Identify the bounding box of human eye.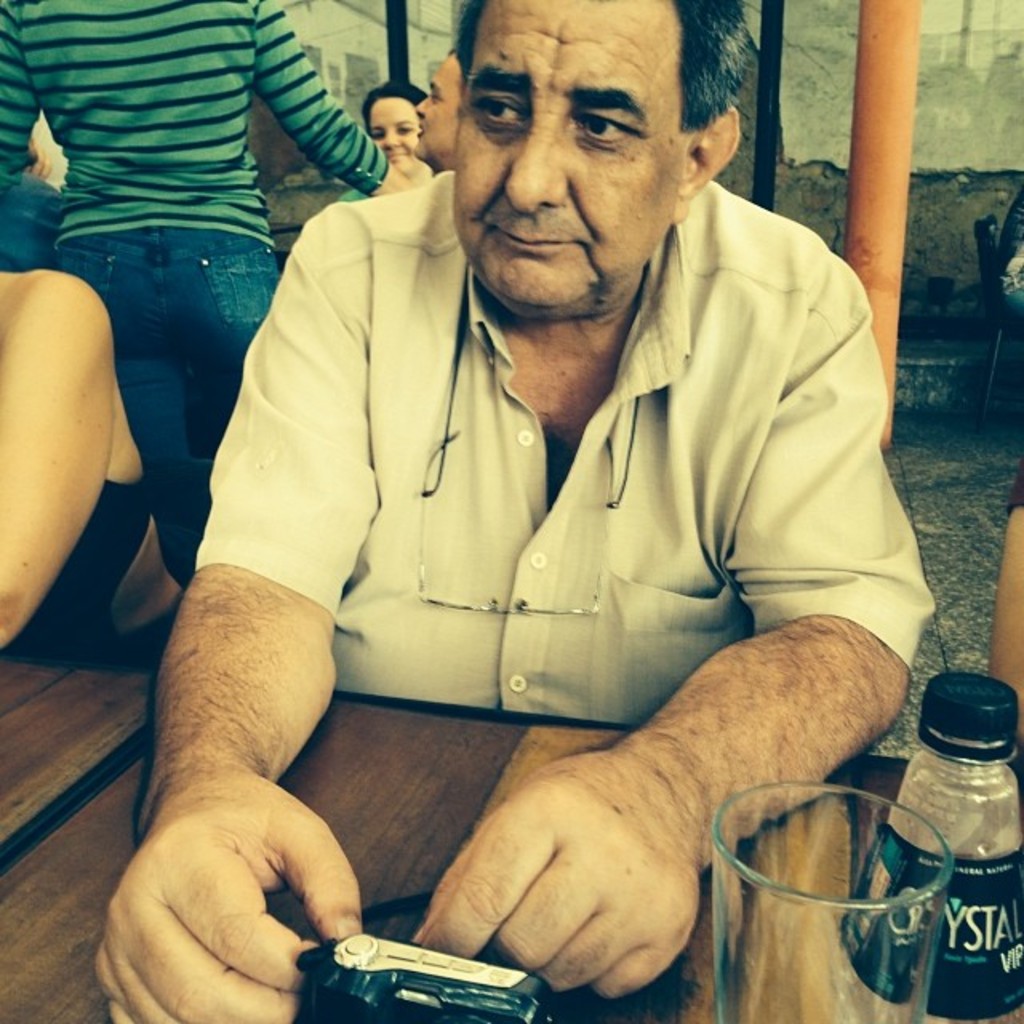
box(469, 91, 528, 131).
